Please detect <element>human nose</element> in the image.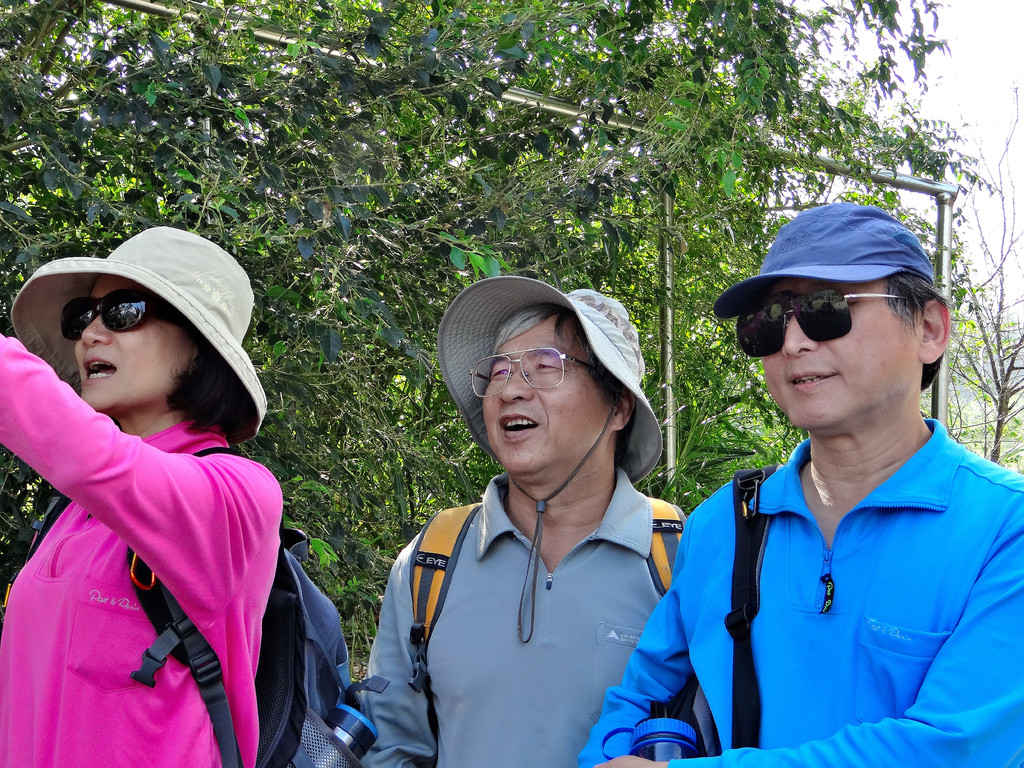
bbox(500, 365, 531, 401).
